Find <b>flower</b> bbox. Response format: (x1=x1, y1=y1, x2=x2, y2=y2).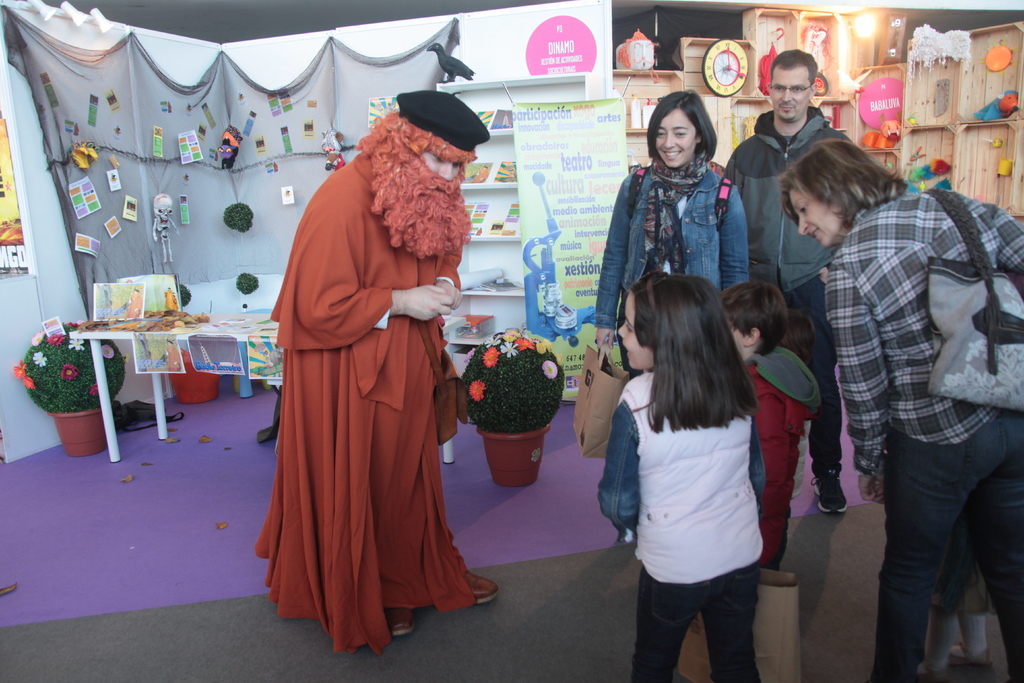
(x1=31, y1=329, x2=44, y2=345).
